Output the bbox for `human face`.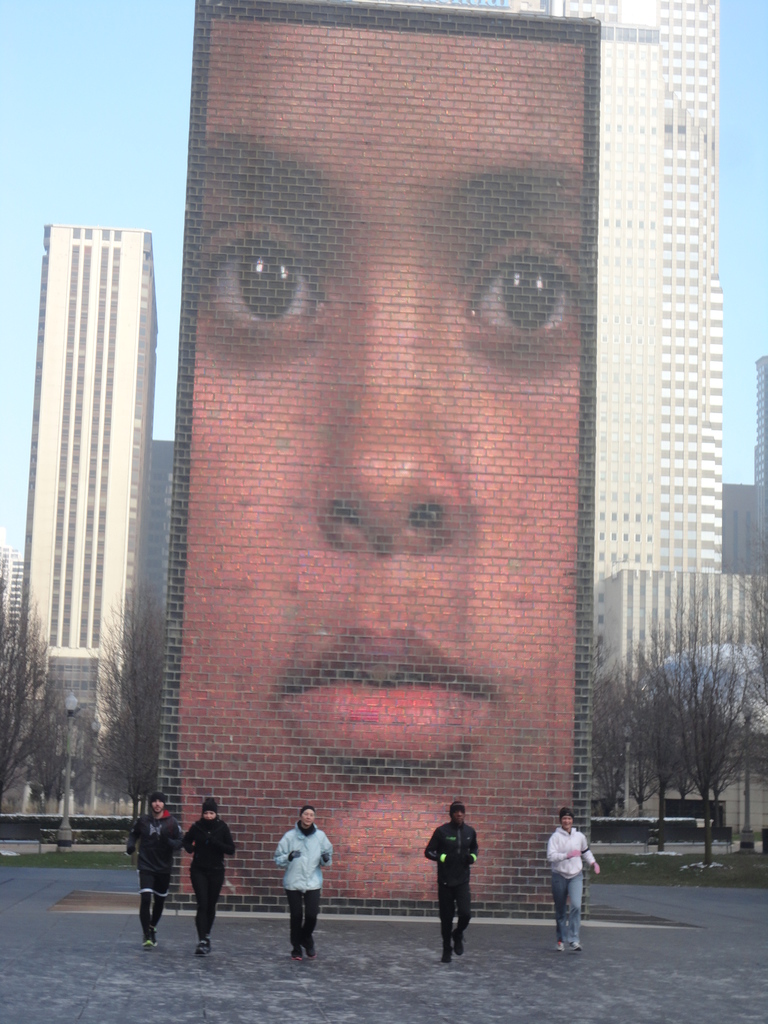
301:807:317:823.
